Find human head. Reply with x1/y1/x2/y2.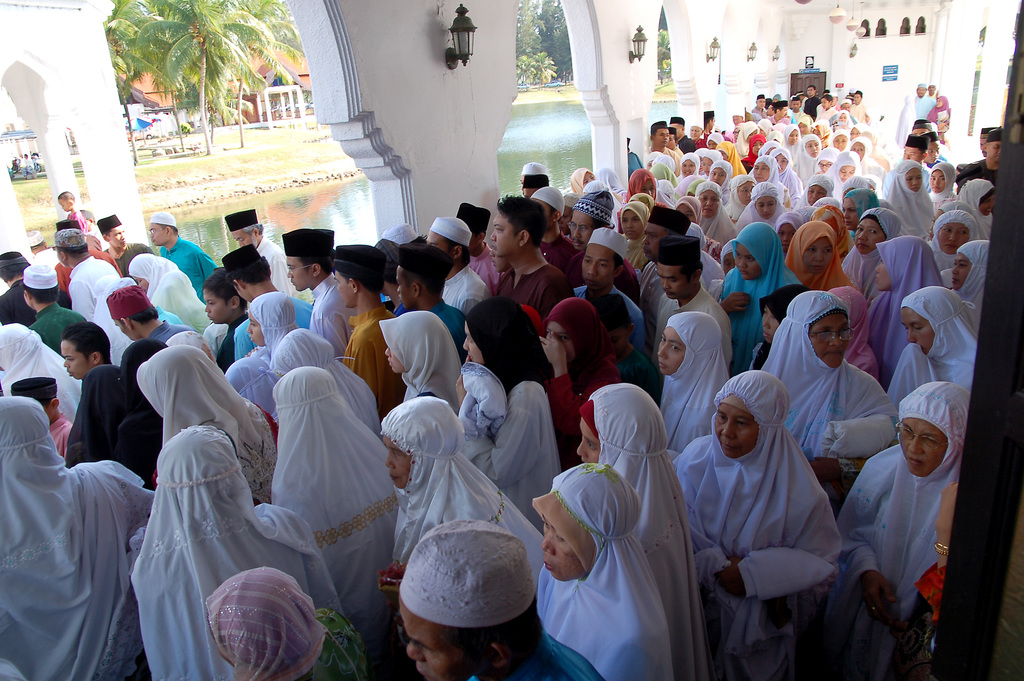
545/297/601/362.
